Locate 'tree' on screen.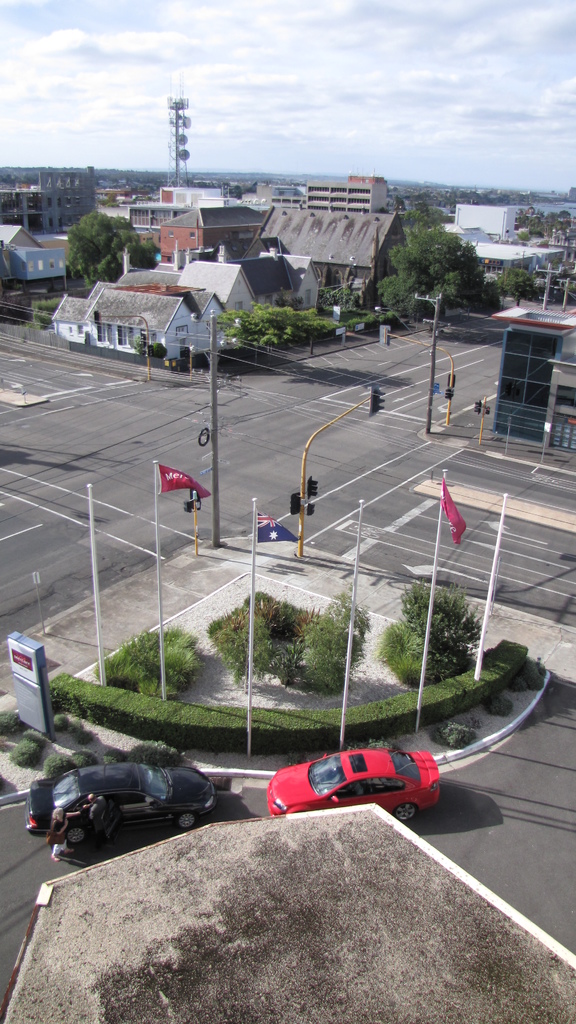
On screen at [433,225,483,311].
